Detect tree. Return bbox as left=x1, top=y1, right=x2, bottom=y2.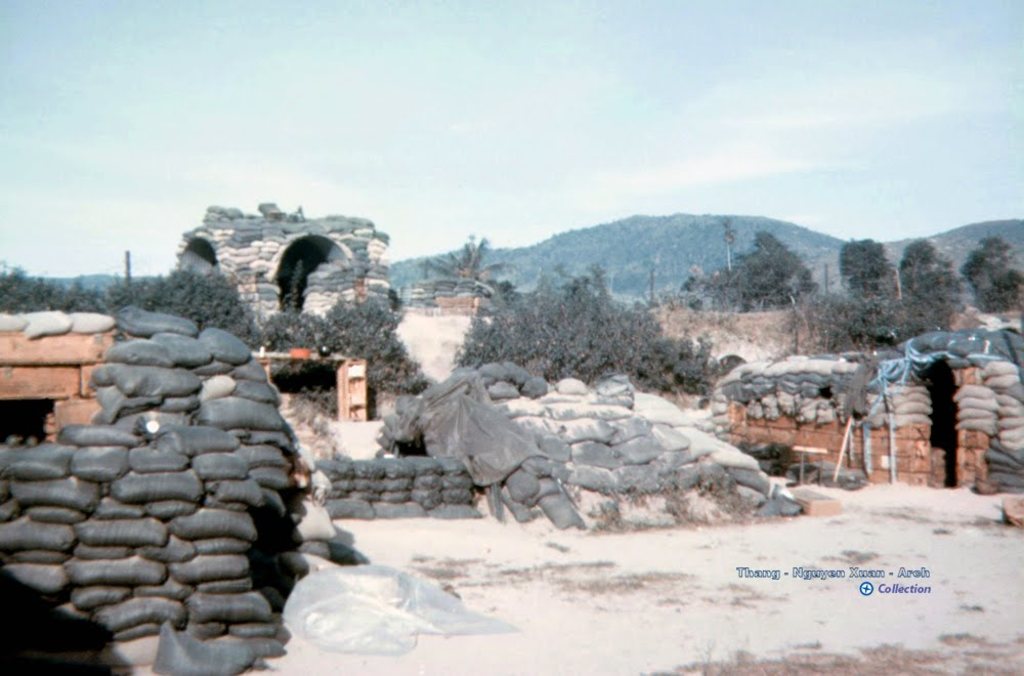
left=304, top=293, right=419, bottom=383.
